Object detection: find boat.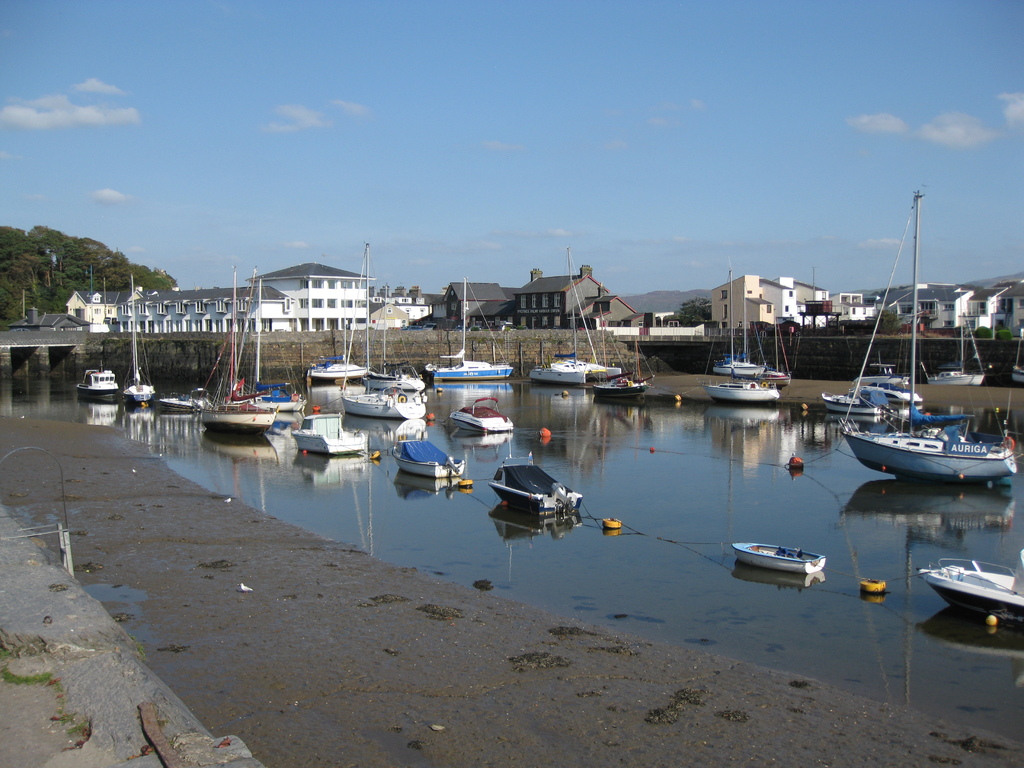
x1=524 y1=243 x2=614 y2=385.
